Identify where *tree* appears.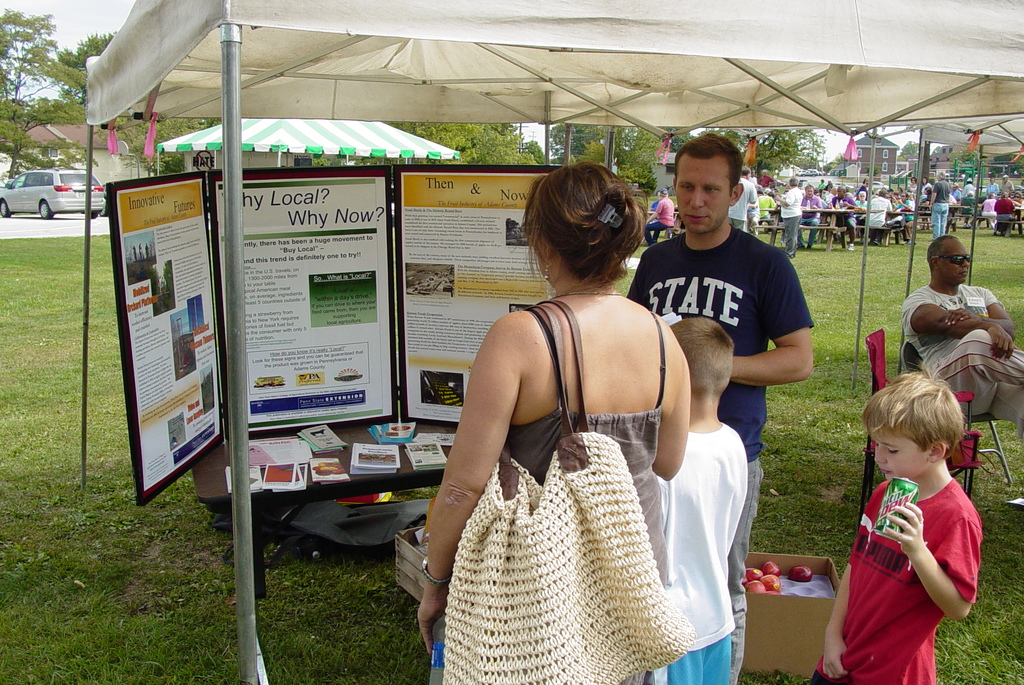
Appears at crop(619, 125, 655, 181).
